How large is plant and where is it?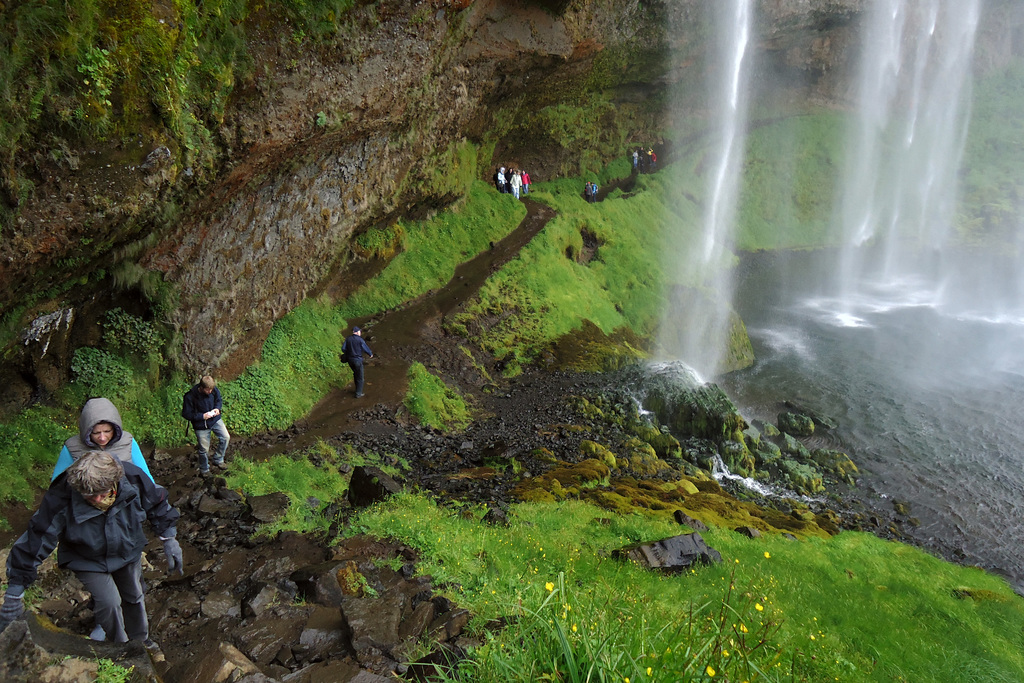
Bounding box: 339, 136, 536, 308.
